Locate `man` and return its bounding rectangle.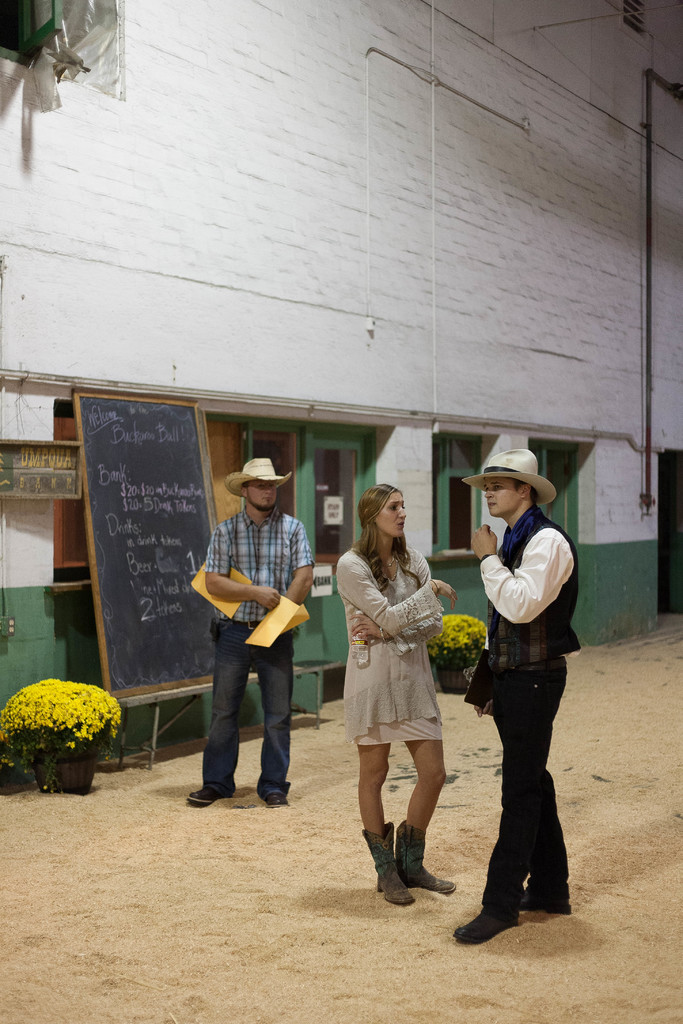
182, 460, 322, 810.
